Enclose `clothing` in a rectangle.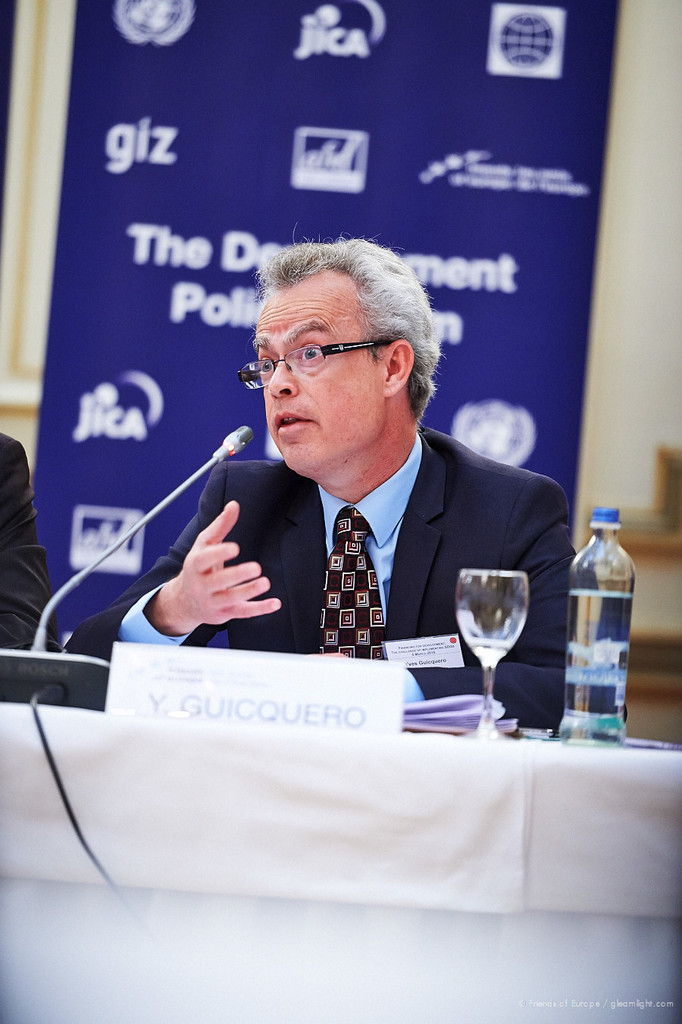
x1=0 y1=432 x2=33 y2=647.
